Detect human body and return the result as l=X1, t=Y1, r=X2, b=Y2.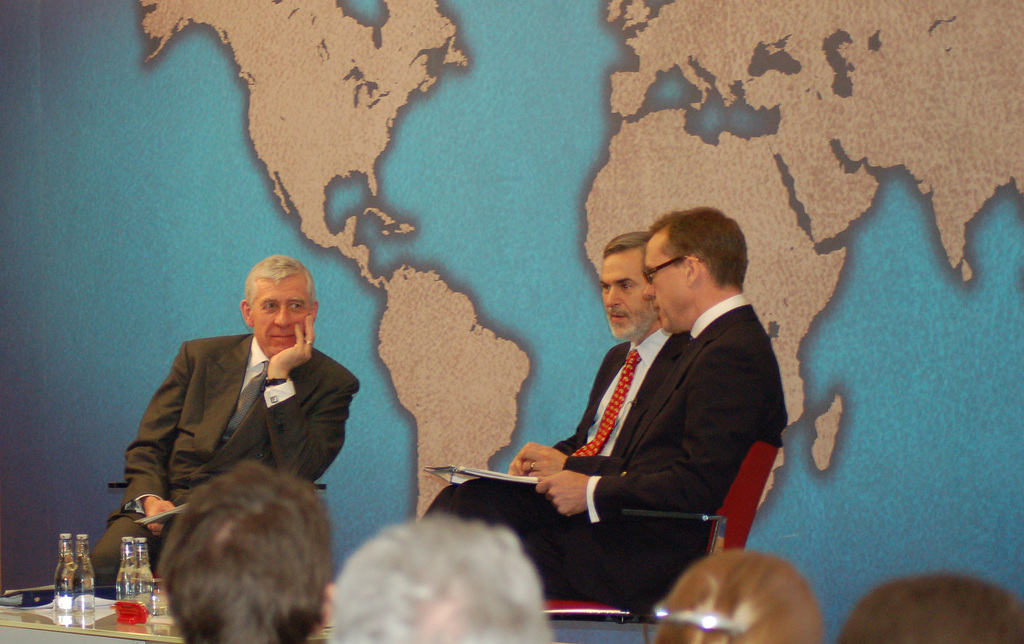
l=158, t=457, r=334, b=643.
